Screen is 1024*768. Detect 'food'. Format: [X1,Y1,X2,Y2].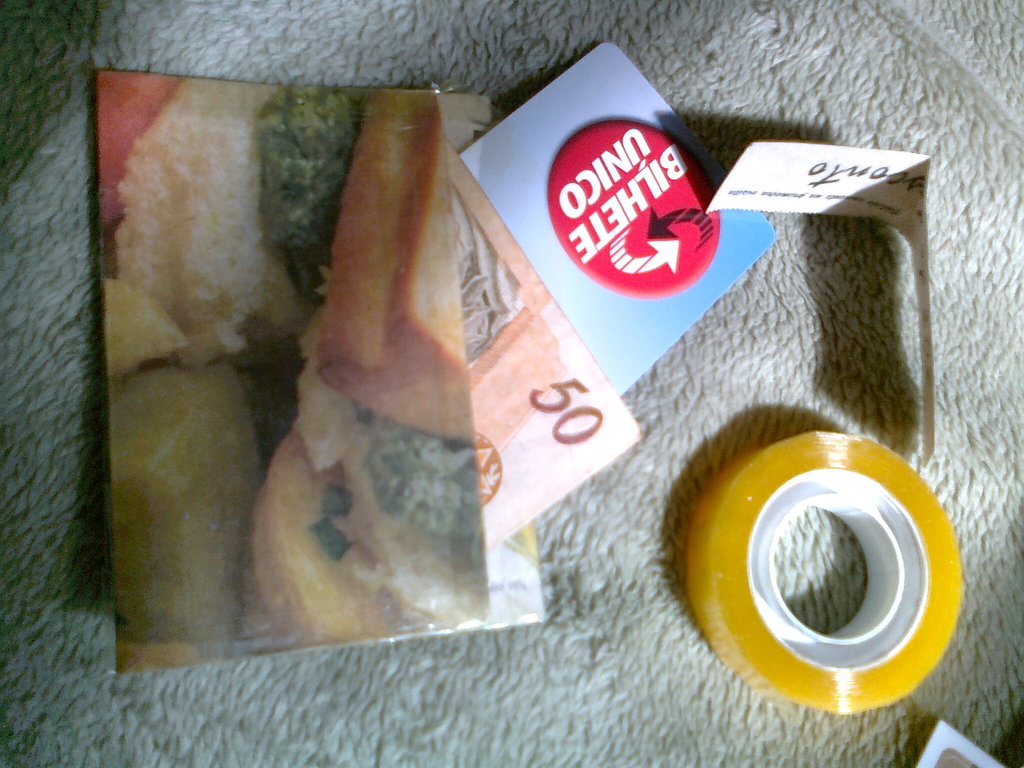
[338,422,490,632].
